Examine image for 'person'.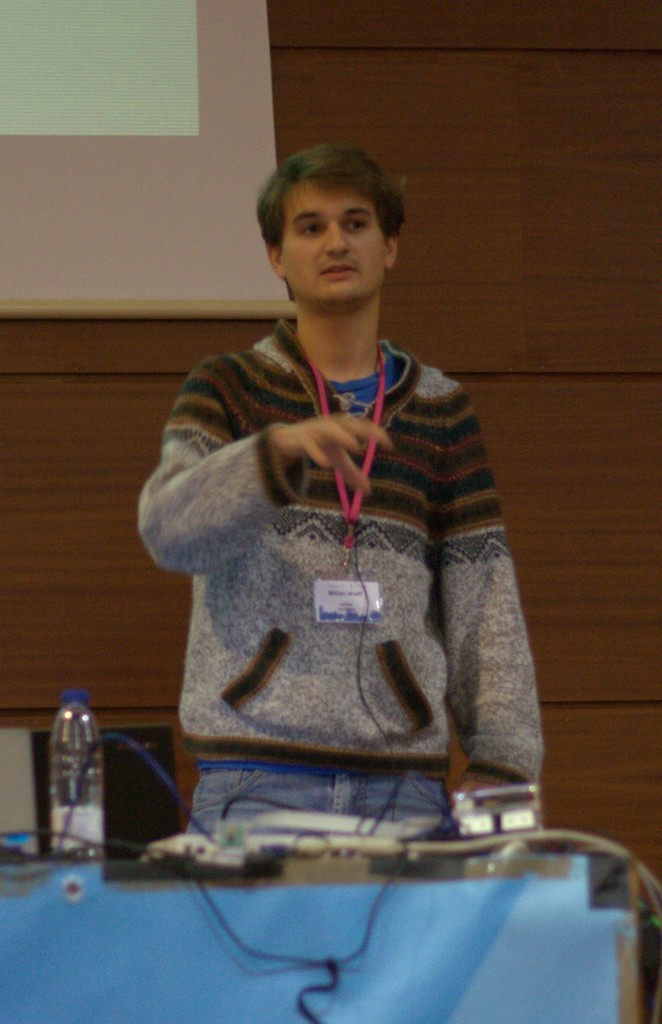
Examination result: <box>135,140,551,834</box>.
